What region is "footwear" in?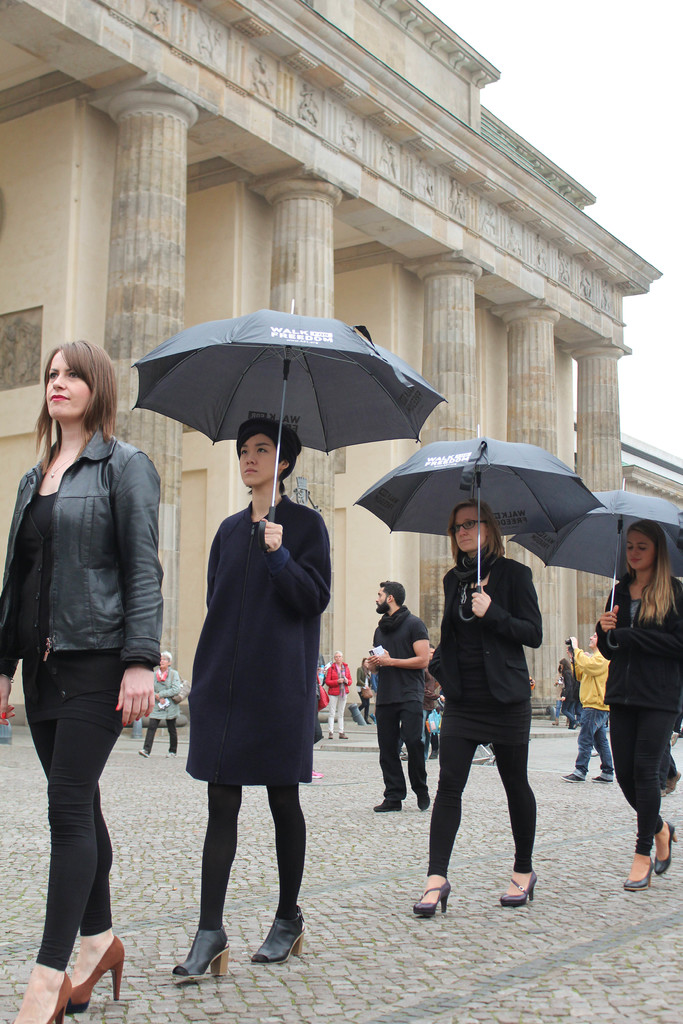
(x1=8, y1=970, x2=71, y2=1022).
